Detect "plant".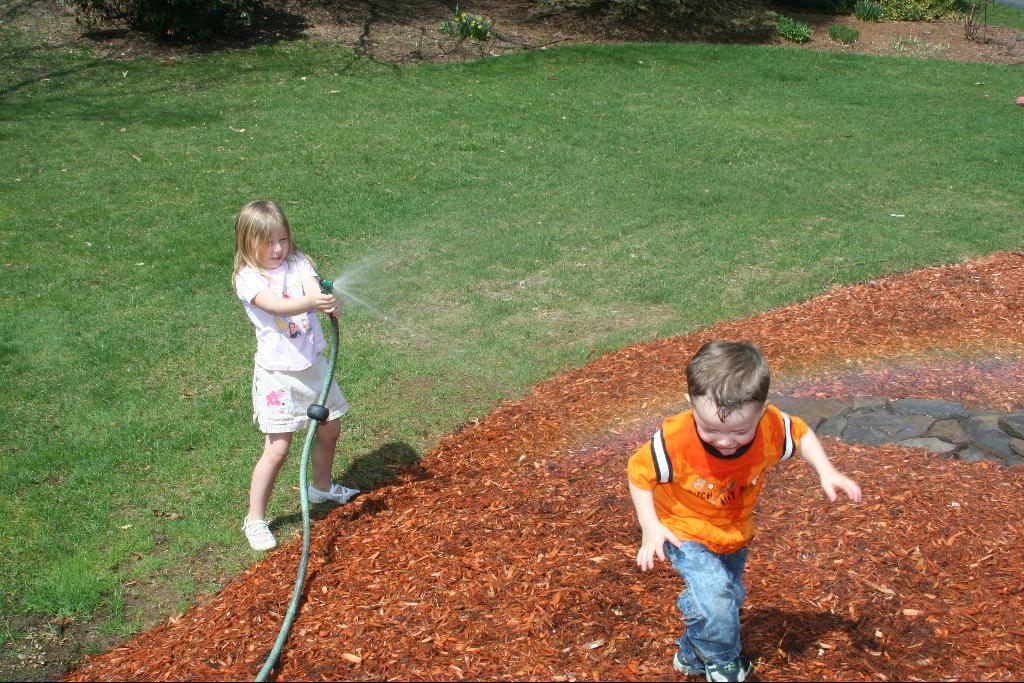
Detected at Rect(223, 0, 252, 23).
